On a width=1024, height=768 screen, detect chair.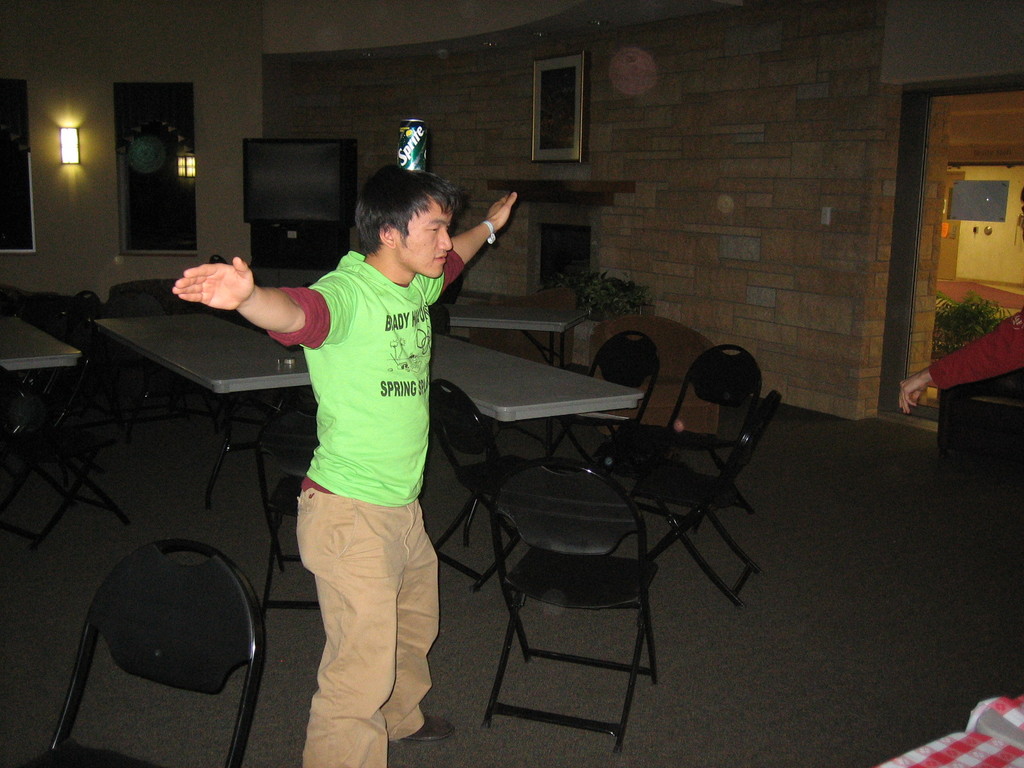
[left=633, top=387, right=788, bottom=611].
